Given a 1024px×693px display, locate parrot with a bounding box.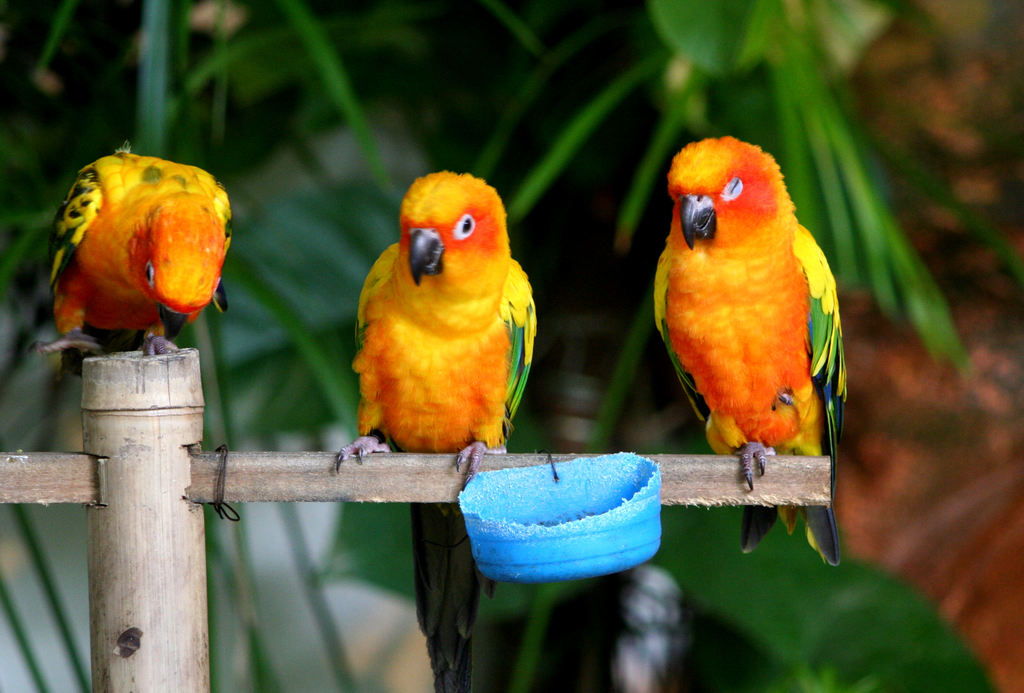
Located: left=31, top=134, right=233, bottom=354.
